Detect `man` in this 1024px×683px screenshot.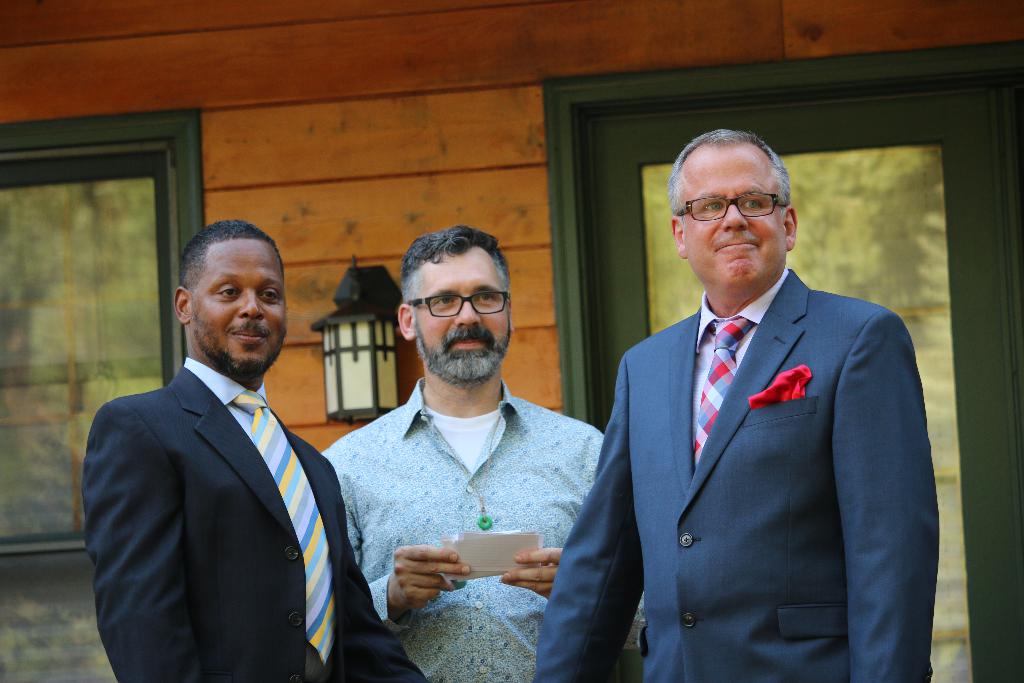
Detection: rect(535, 122, 930, 682).
